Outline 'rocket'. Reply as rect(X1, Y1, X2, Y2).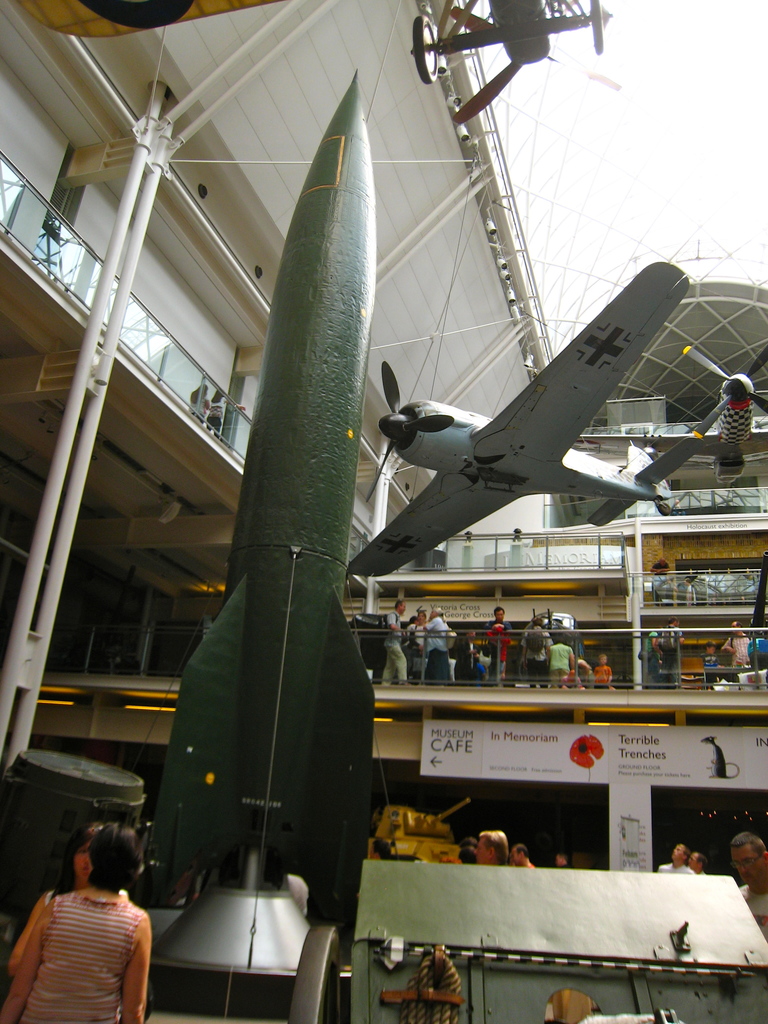
rect(136, 60, 373, 944).
